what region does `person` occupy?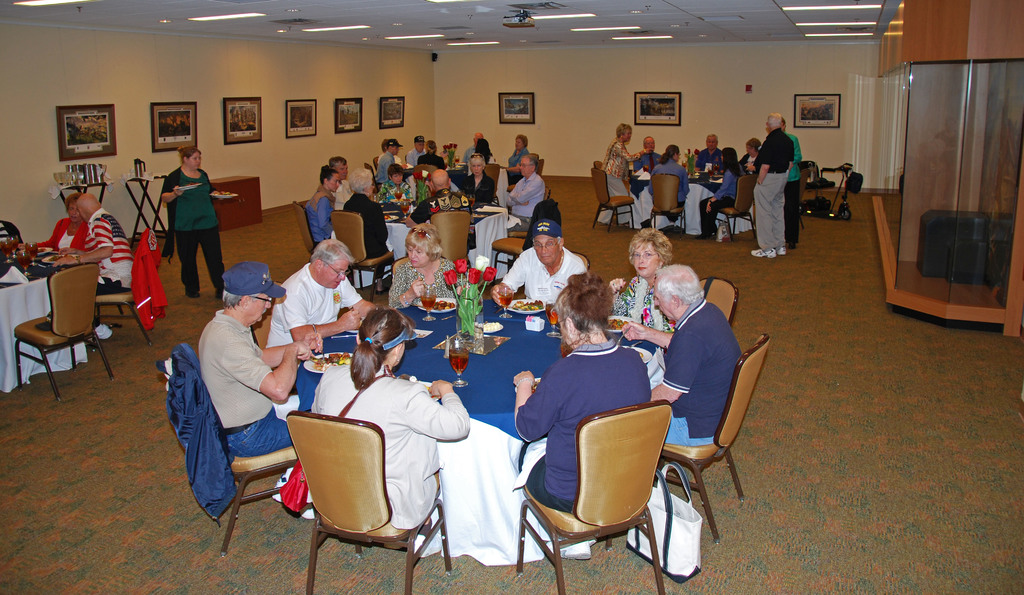
{"left": 23, "top": 199, "right": 102, "bottom": 245}.
